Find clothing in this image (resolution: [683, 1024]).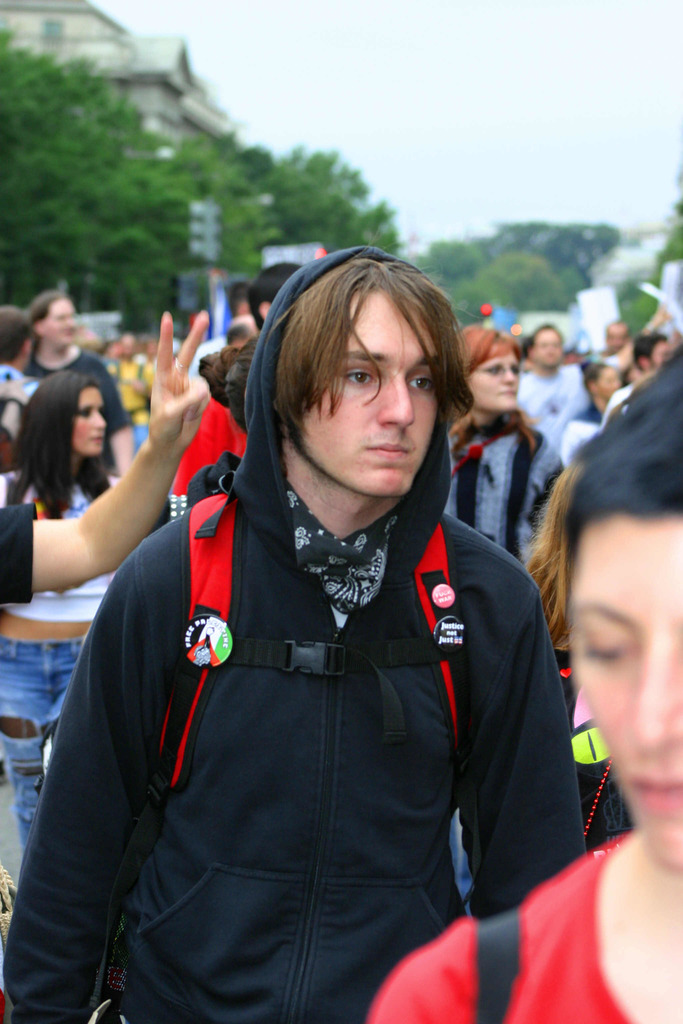
(left=520, top=357, right=589, bottom=449).
